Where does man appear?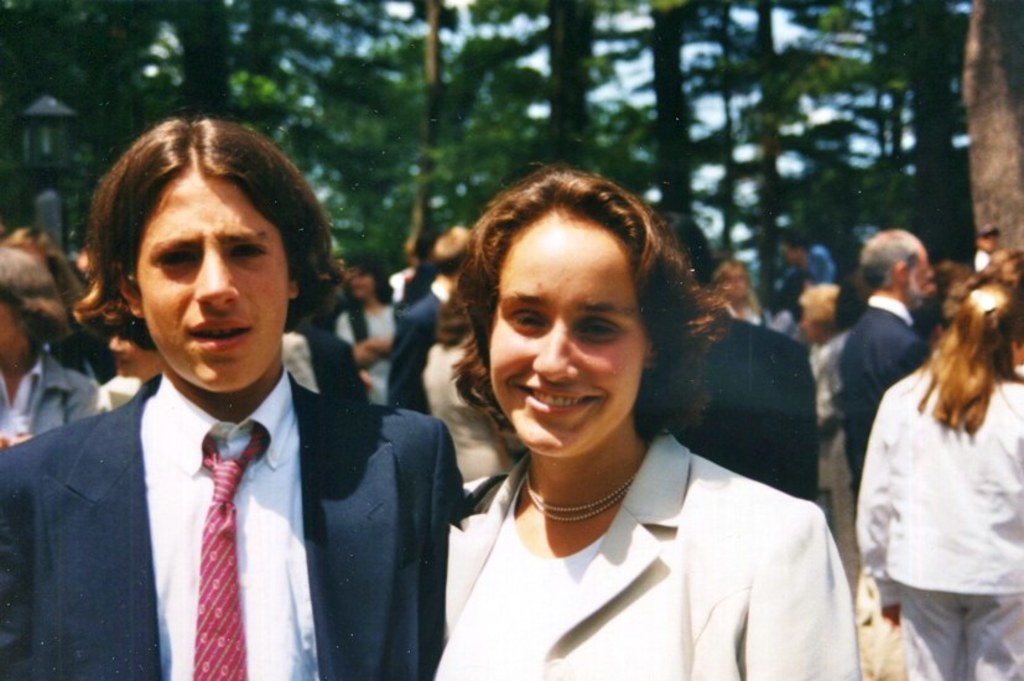
Appears at left=645, top=223, right=818, bottom=509.
